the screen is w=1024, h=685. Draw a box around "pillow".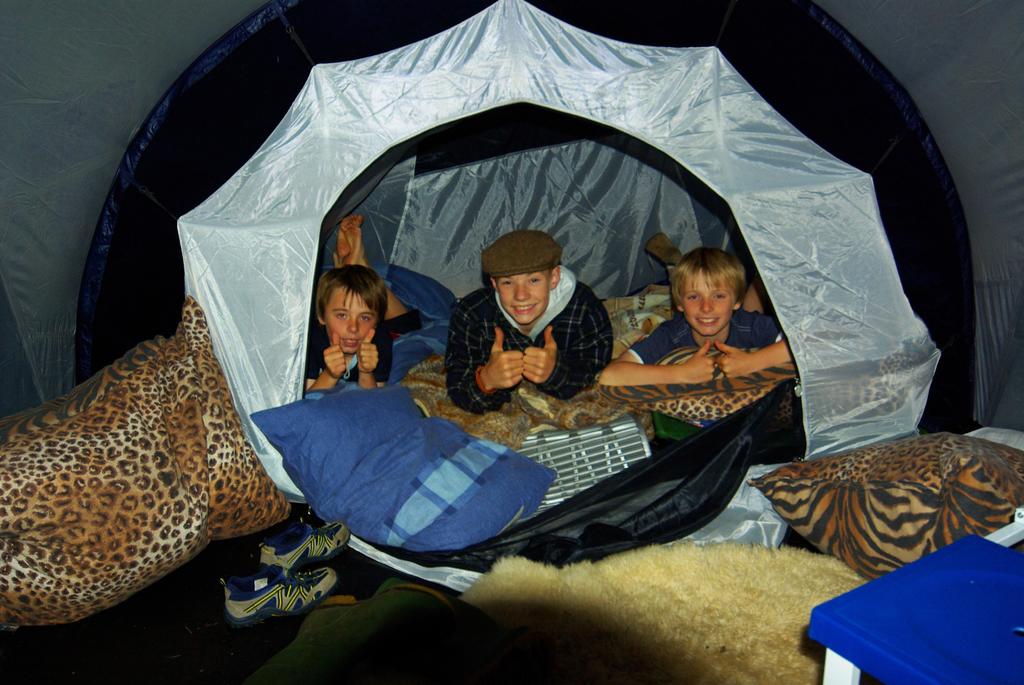
rect(751, 431, 1023, 581).
